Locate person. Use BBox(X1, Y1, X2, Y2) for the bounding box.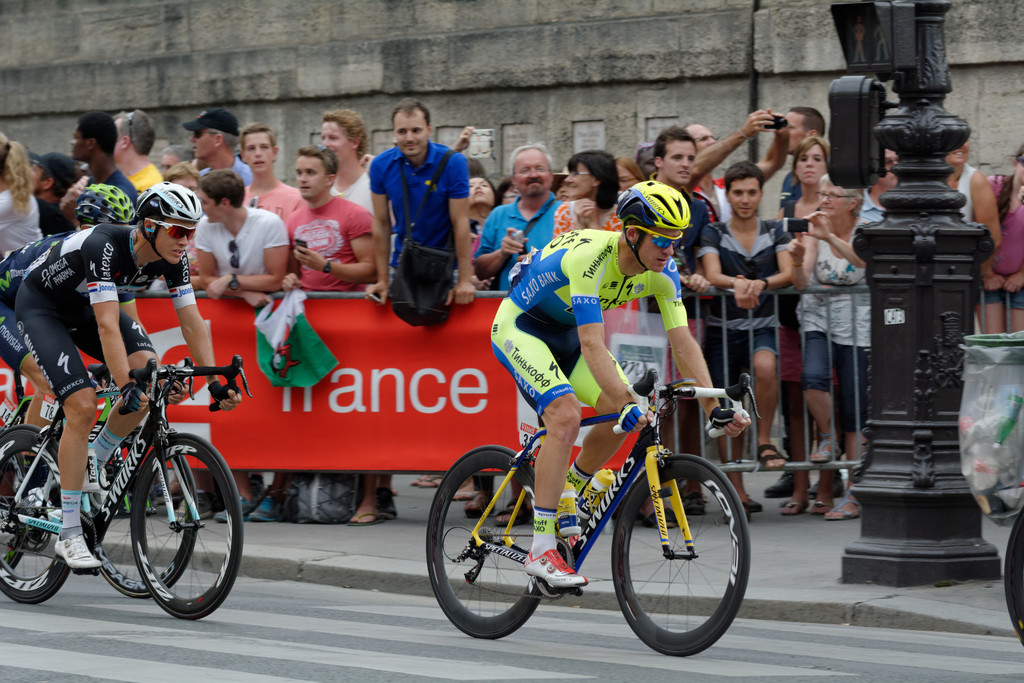
BBox(11, 176, 241, 574).
